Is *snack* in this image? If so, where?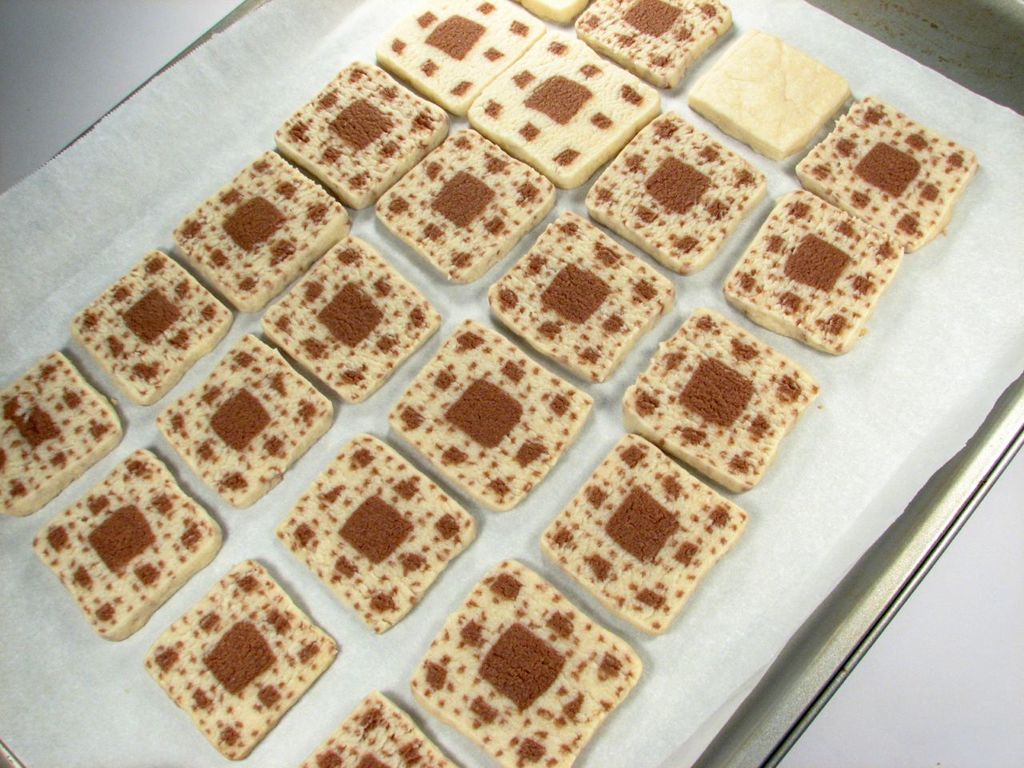
Yes, at (x1=165, y1=322, x2=337, y2=506).
